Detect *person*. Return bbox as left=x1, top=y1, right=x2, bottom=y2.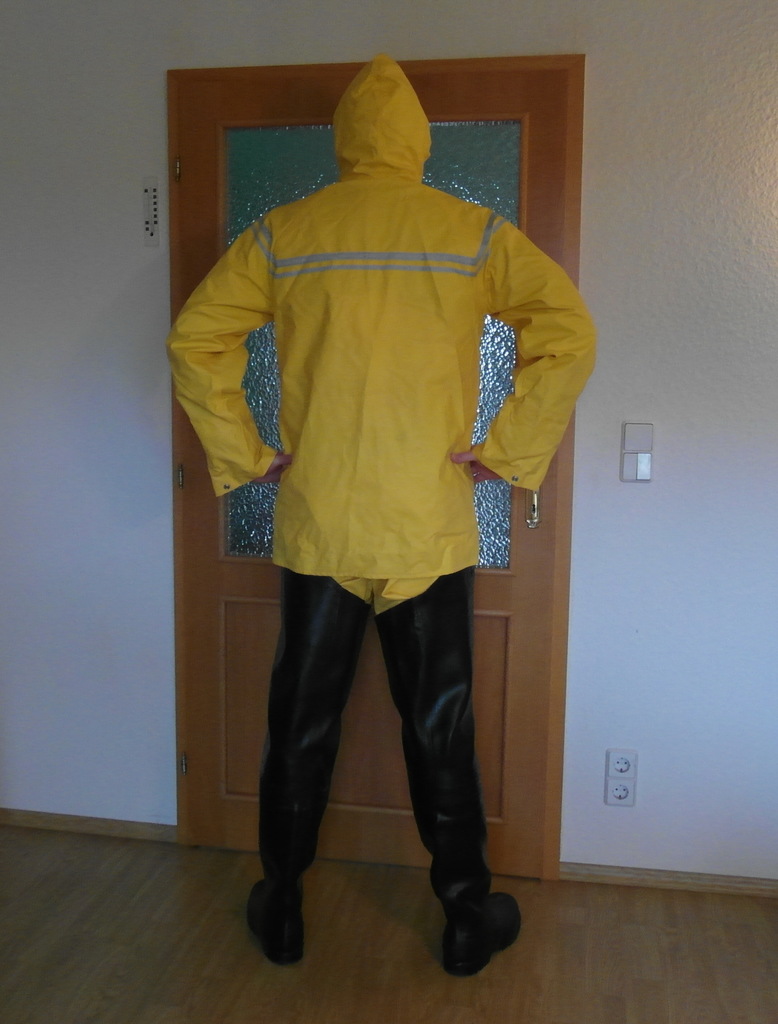
left=182, top=95, right=598, bottom=980.
